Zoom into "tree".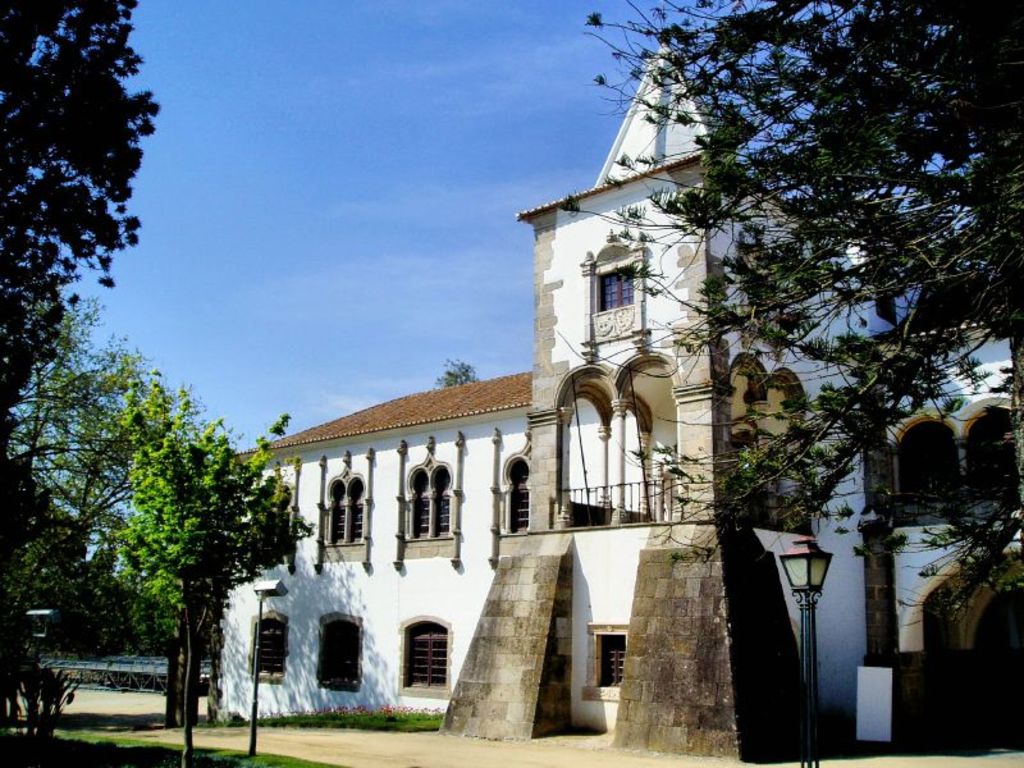
Zoom target: crop(0, 1, 154, 407).
